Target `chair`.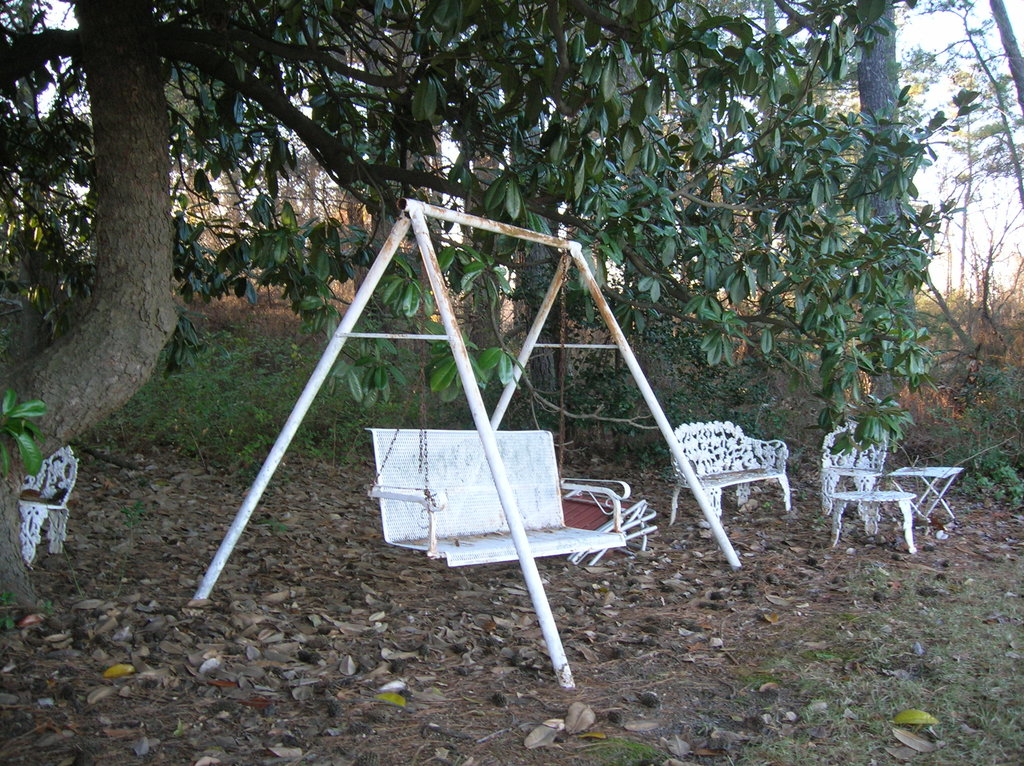
Target region: (left=819, top=419, right=886, bottom=520).
